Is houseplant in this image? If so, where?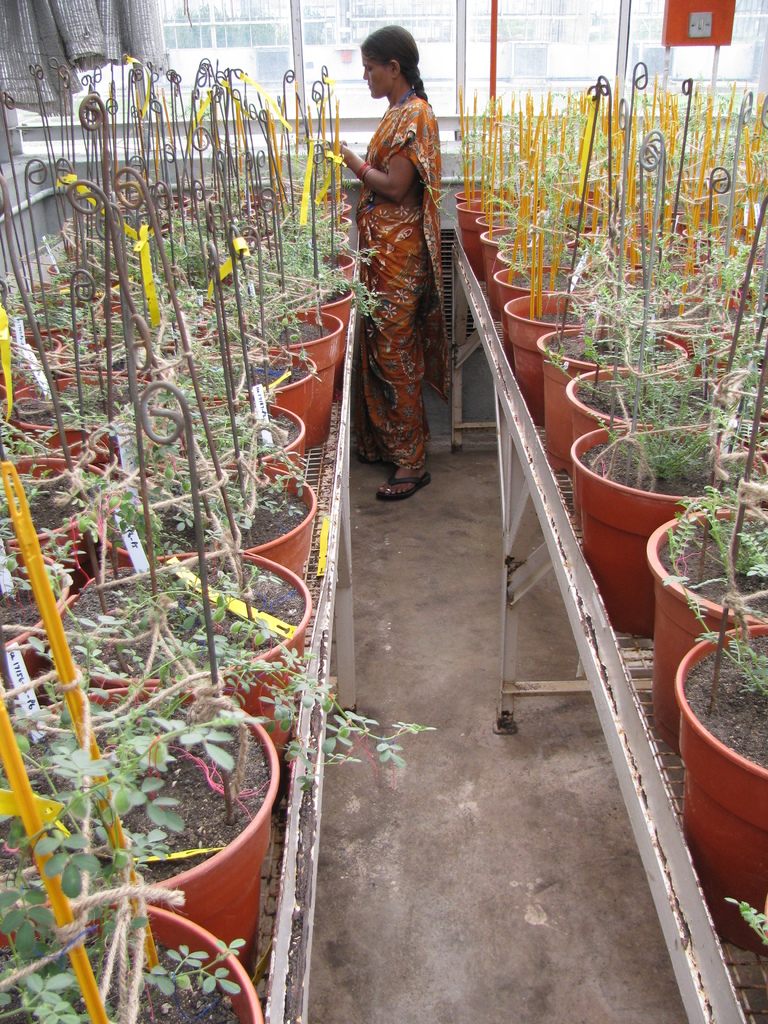
Yes, at [563, 273, 744, 469].
